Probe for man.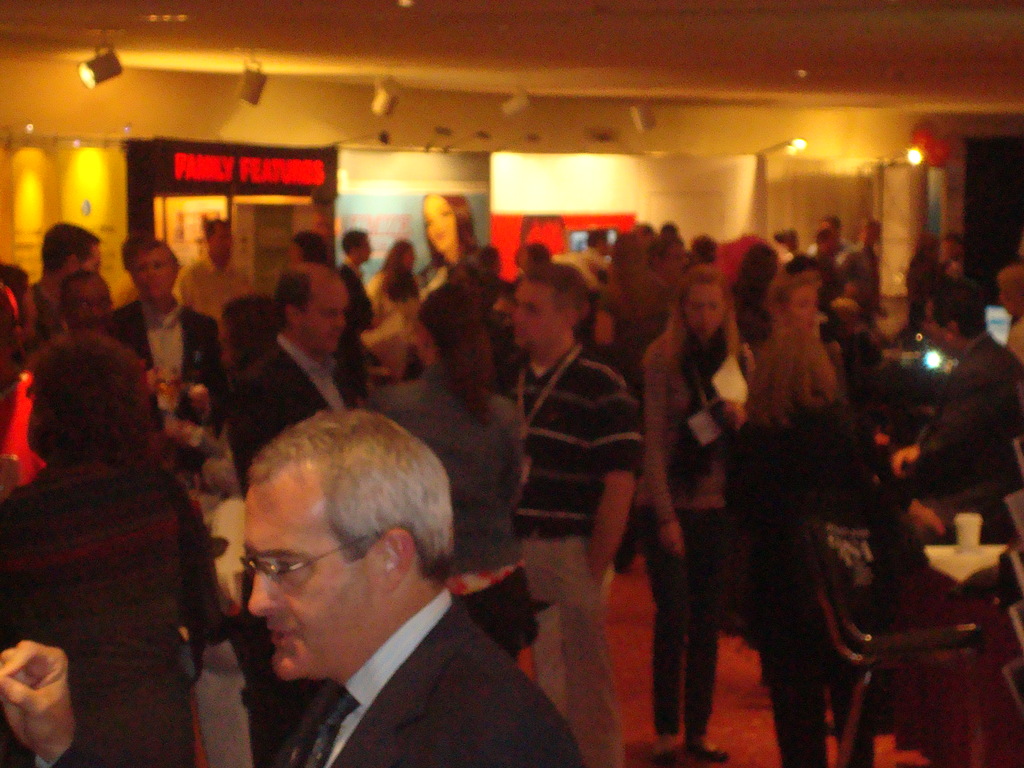
Probe result: bbox=(180, 221, 253, 338).
